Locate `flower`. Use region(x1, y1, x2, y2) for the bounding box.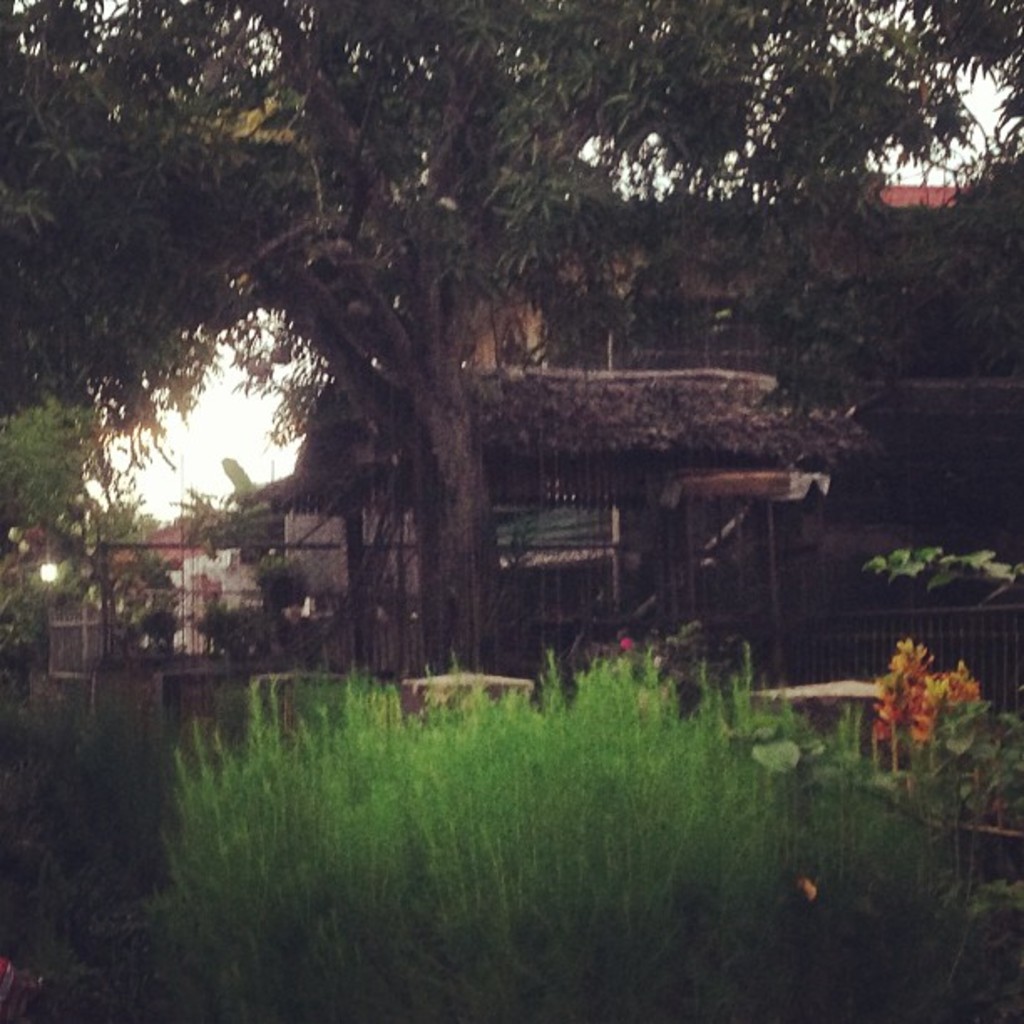
region(800, 873, 827, 904).
